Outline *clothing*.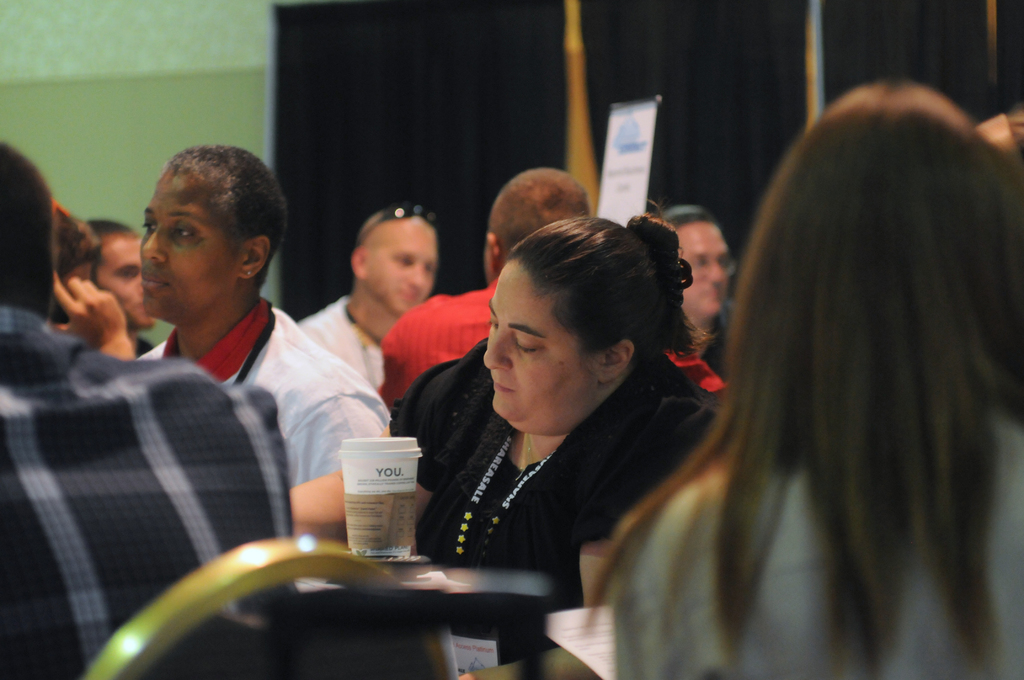
Outline: <bbox>0, 311, 291, 679</bbox>.
